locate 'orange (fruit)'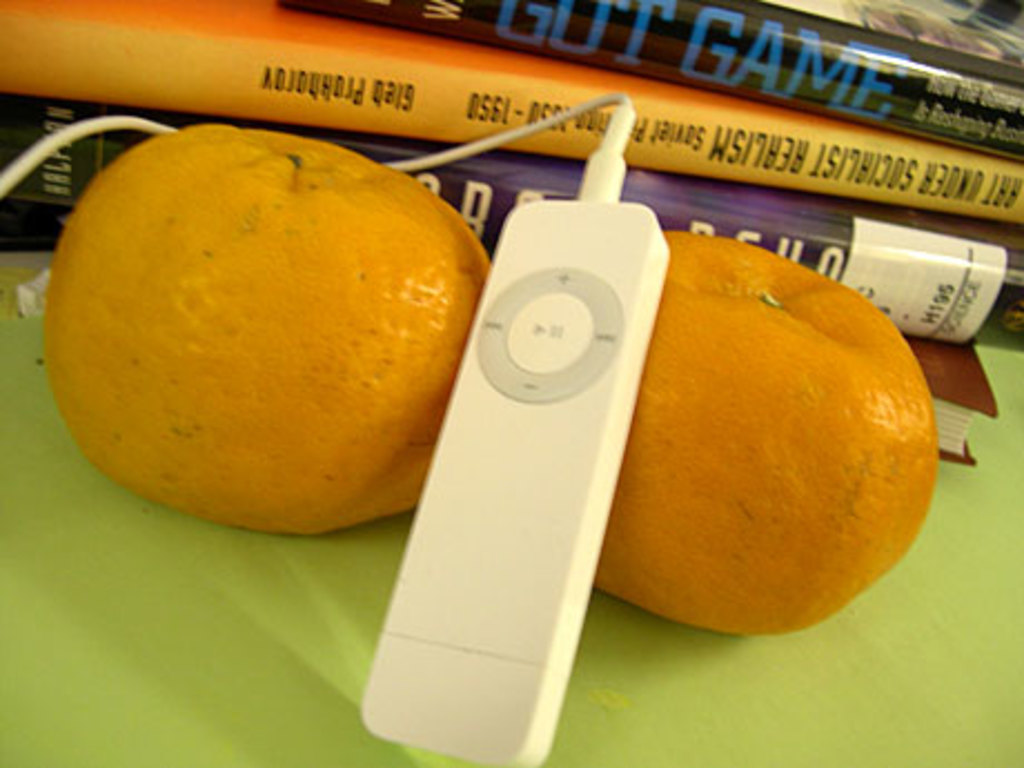
Rect(590, 227, 939, 641)
